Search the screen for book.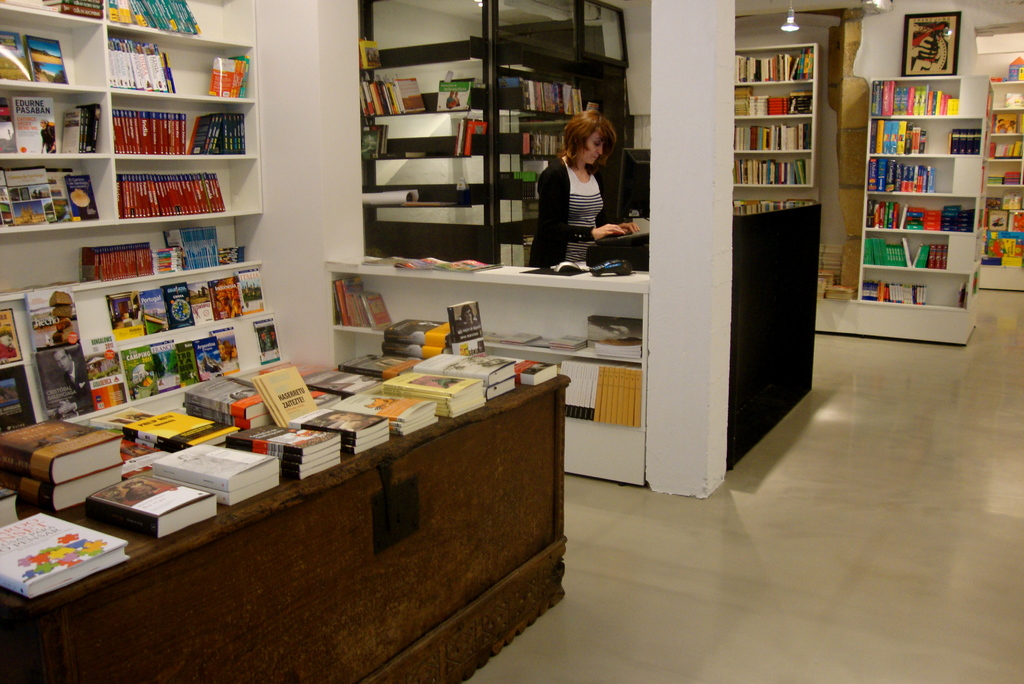
Found at l=0, t=509, r=136, b=602.
